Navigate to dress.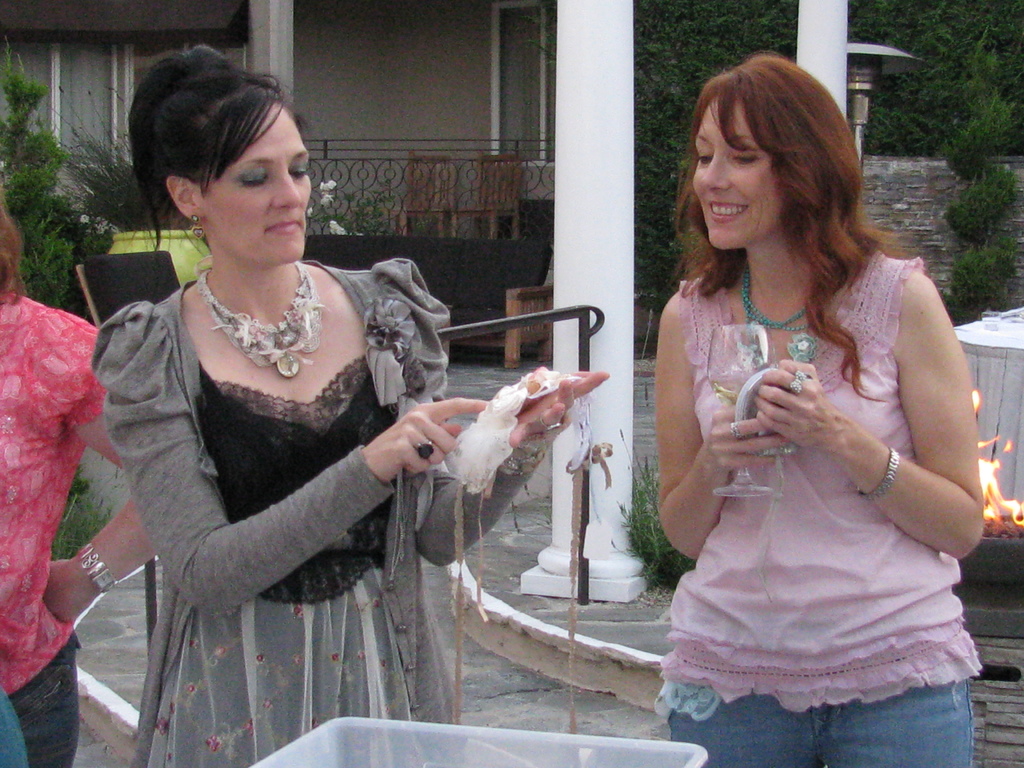
Navigation target: region(90, 257, 545, 767).
